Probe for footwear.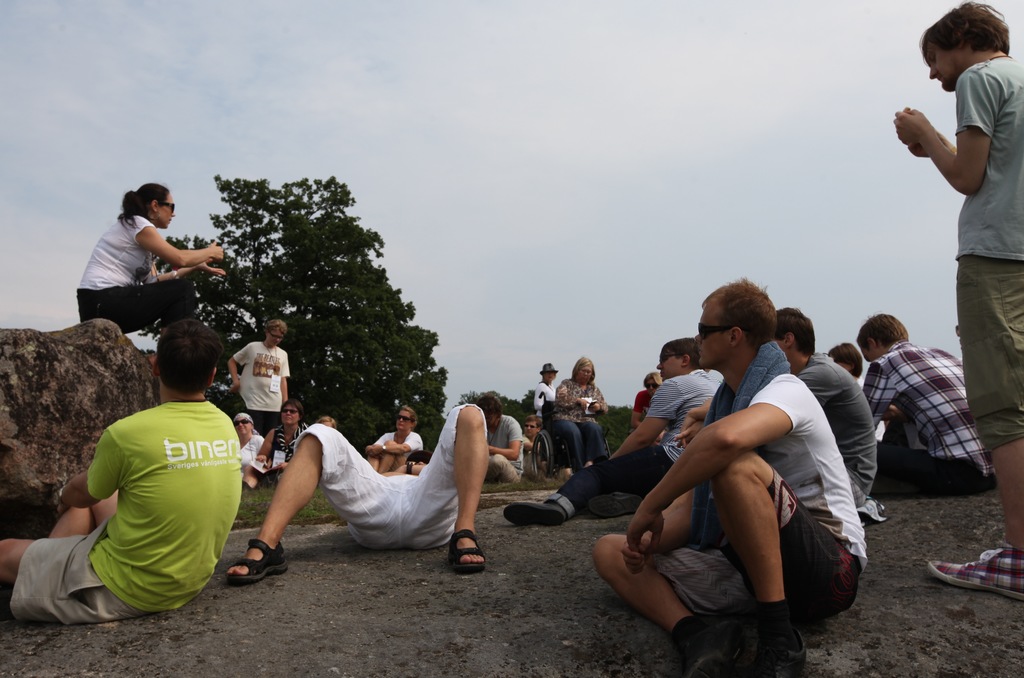
Probe result: (499,499,571,528).
